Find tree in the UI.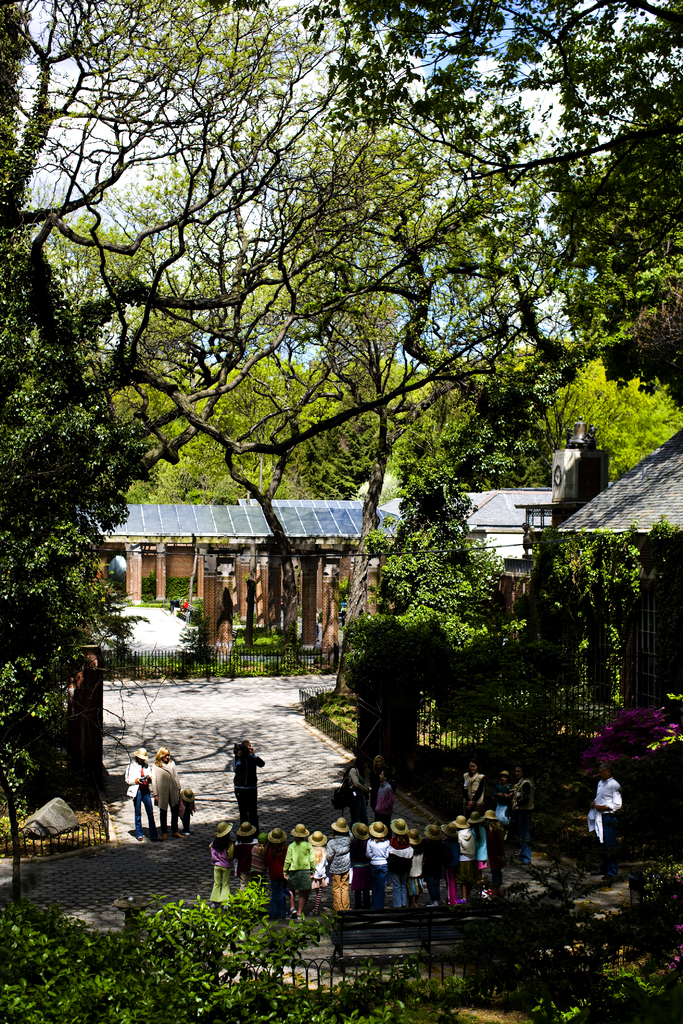
UI element at <bbox>0, 0, 562, 558</bbox>.
